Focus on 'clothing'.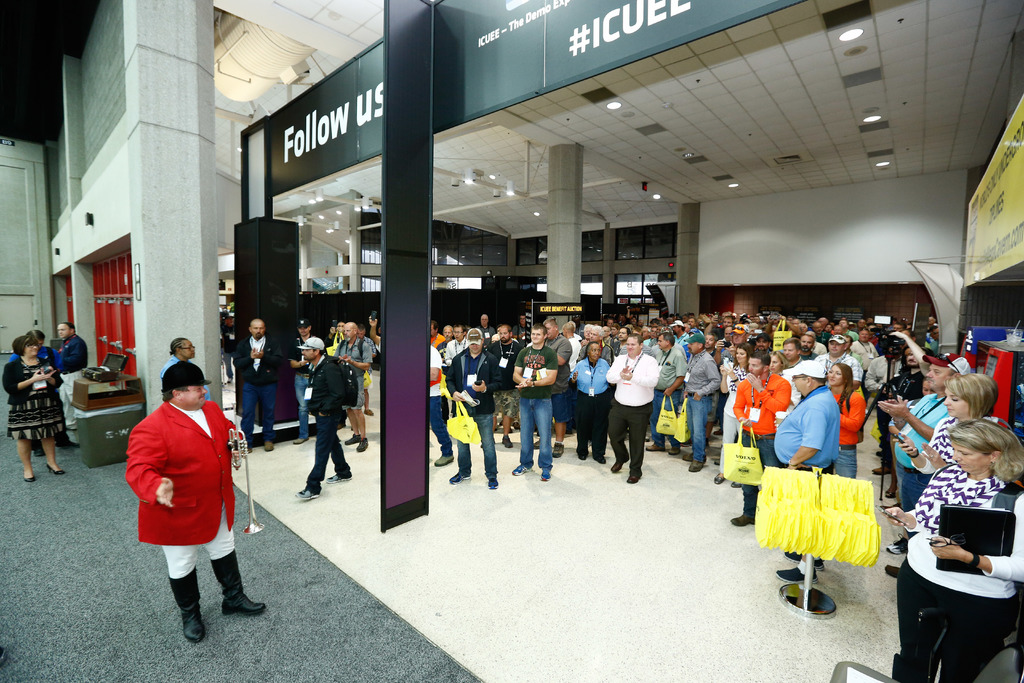
Focused at [607, 348, 655, 407].
